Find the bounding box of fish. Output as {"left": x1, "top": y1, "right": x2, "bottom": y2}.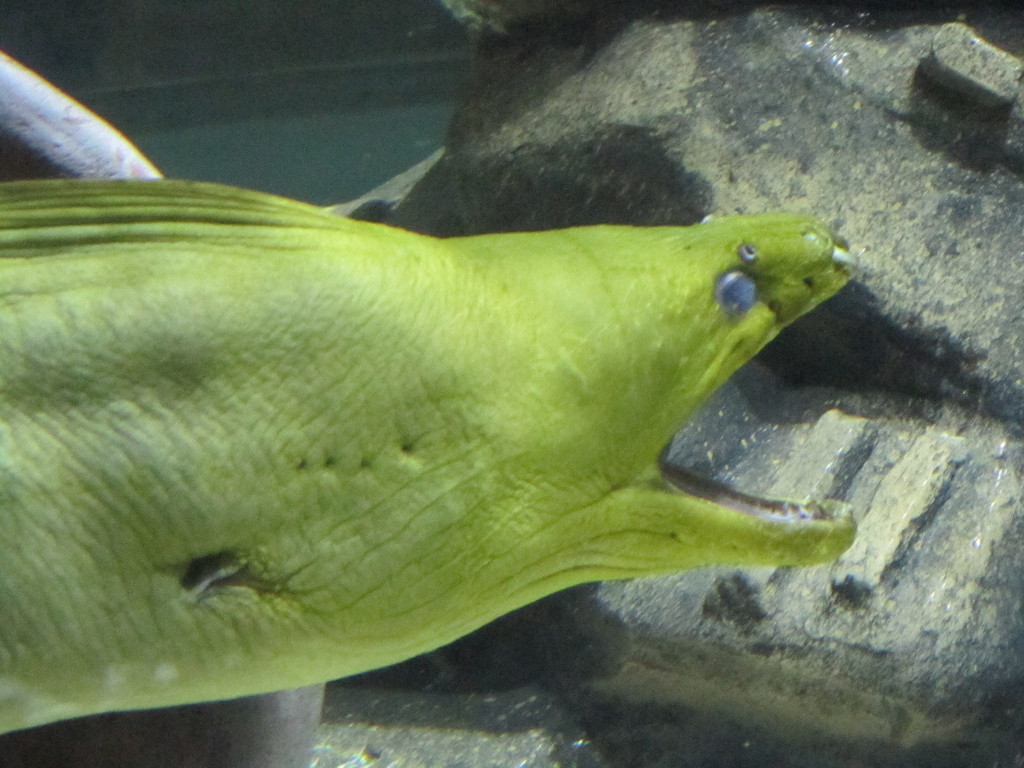
{"left": 0, "top": 205, "right": 850, "bottom": 729}.
